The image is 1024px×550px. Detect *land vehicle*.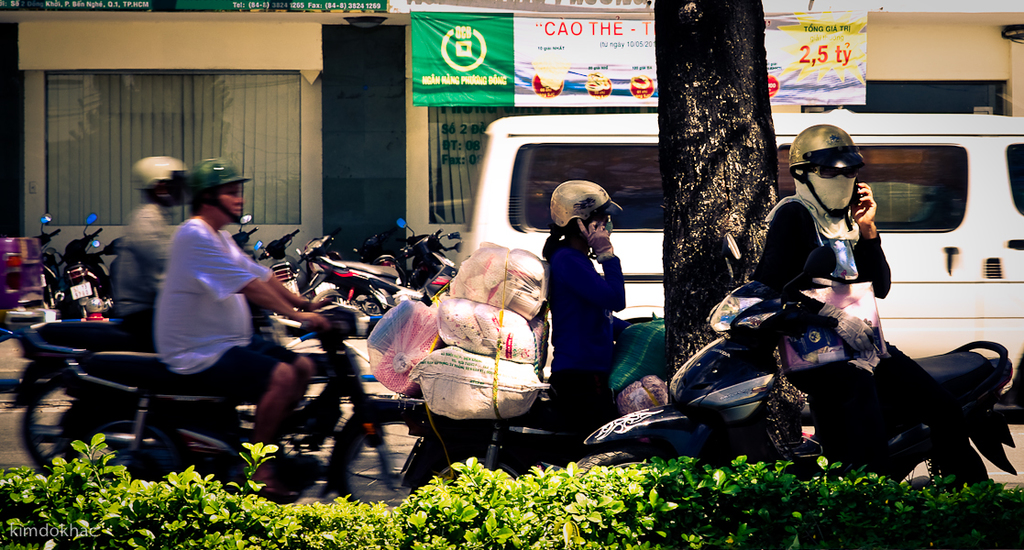
Detection: x1=63 y1=298 x2=429 y2=480.
